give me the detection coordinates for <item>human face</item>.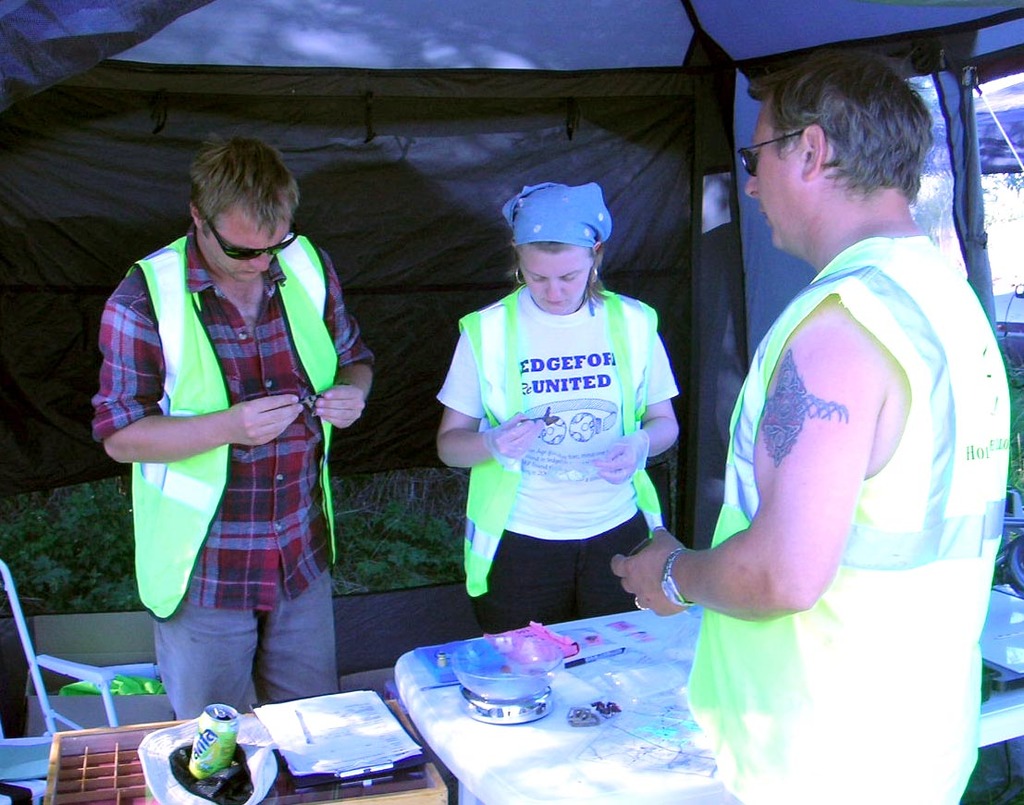
rect(515, 247, 596, 316).
